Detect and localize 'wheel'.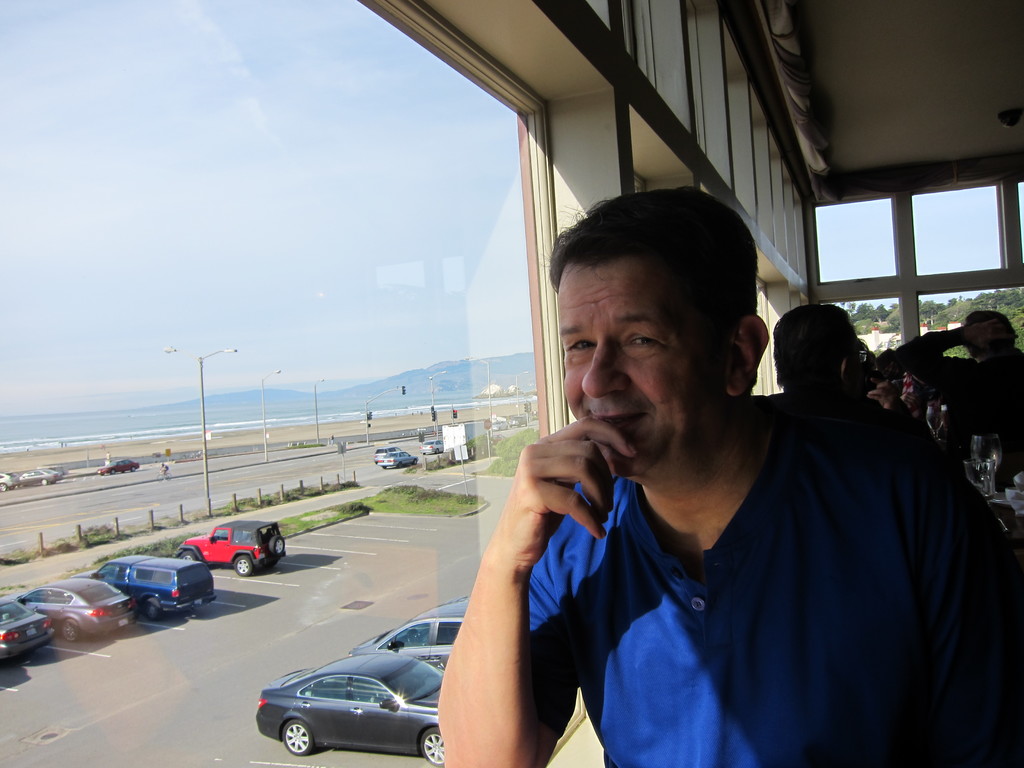
Localized at detection(132, 468, 134, 474).
